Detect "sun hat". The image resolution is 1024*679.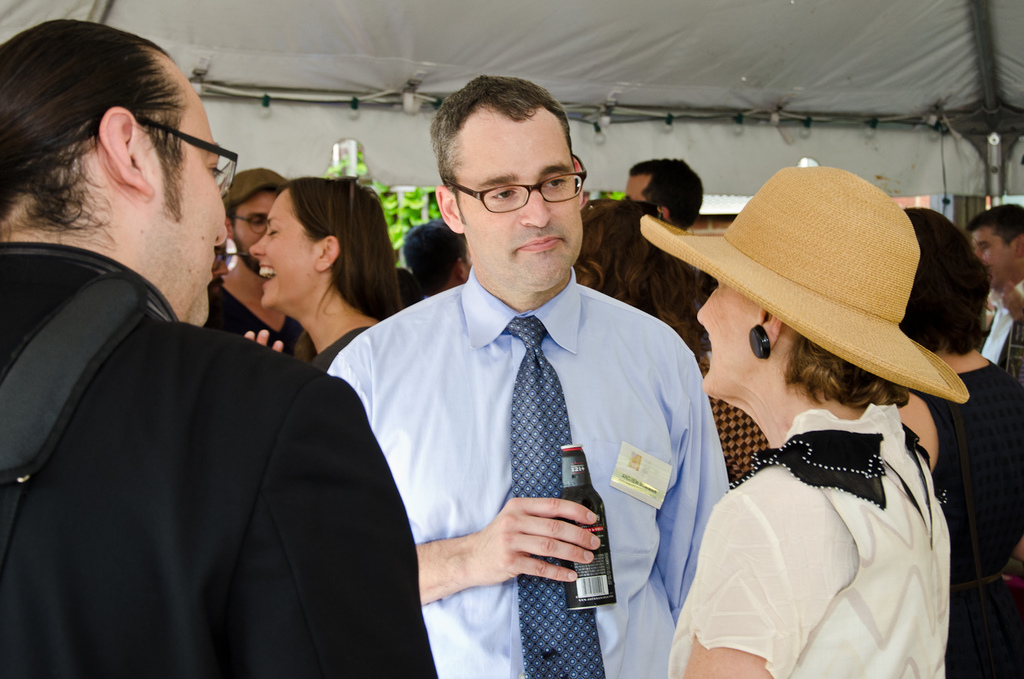
region(398, 216, 466, 274).
